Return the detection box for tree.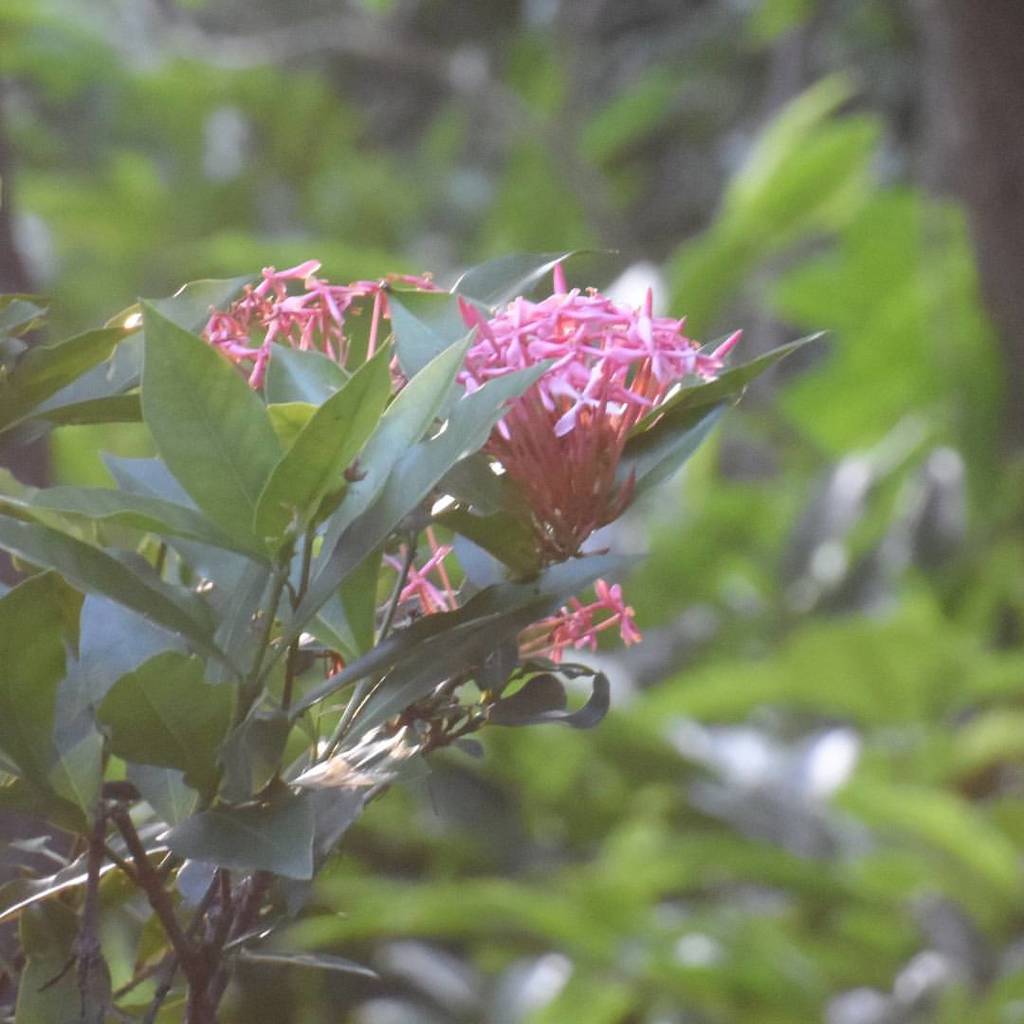
<box>0,0,1023,1023</box>.
